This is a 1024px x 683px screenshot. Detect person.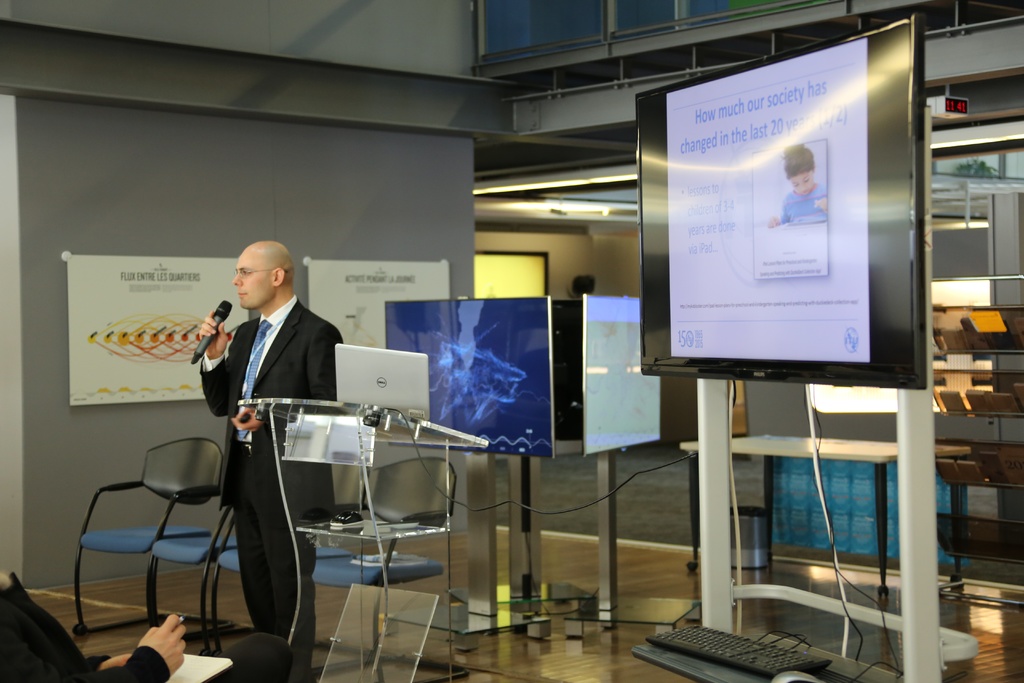
[x1=193, y1=211, x2=360, y2=654].
